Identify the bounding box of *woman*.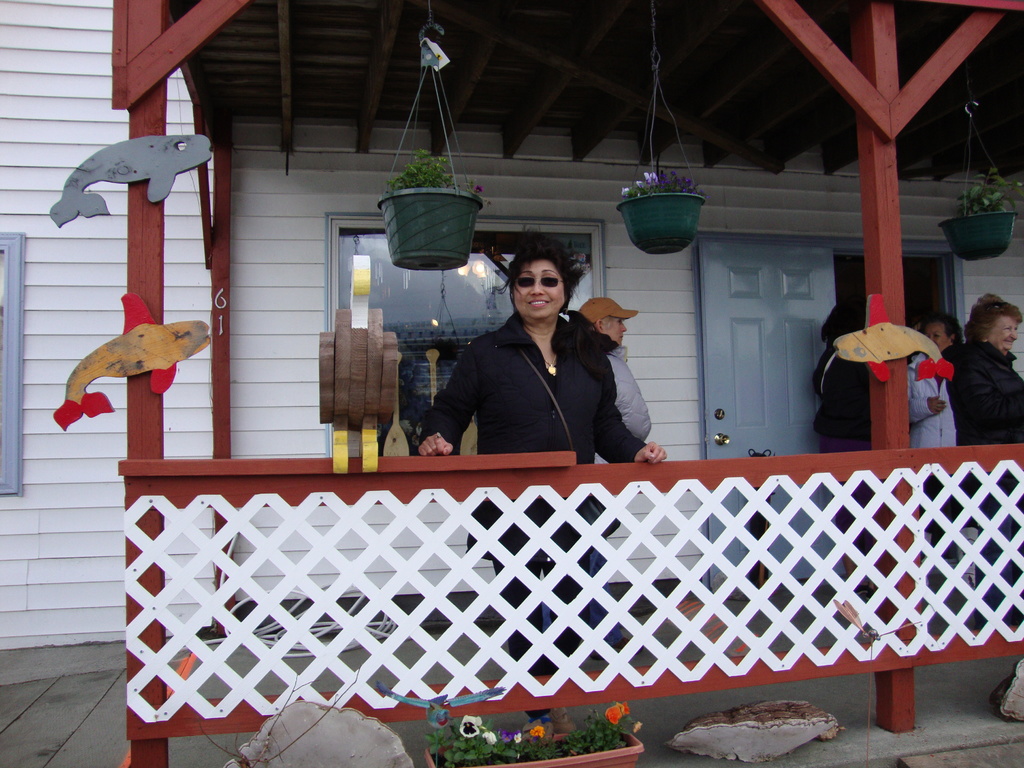
detection(419, 246, 670, 728).
